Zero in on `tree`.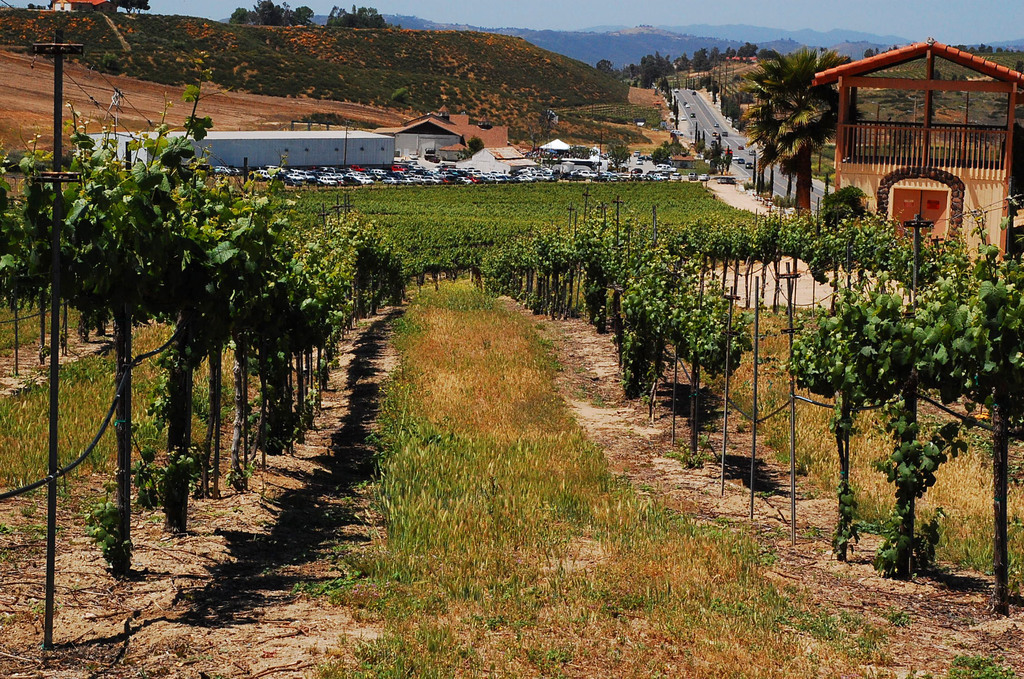
Zeroed in: Rect(954, 76, 957, 81).
